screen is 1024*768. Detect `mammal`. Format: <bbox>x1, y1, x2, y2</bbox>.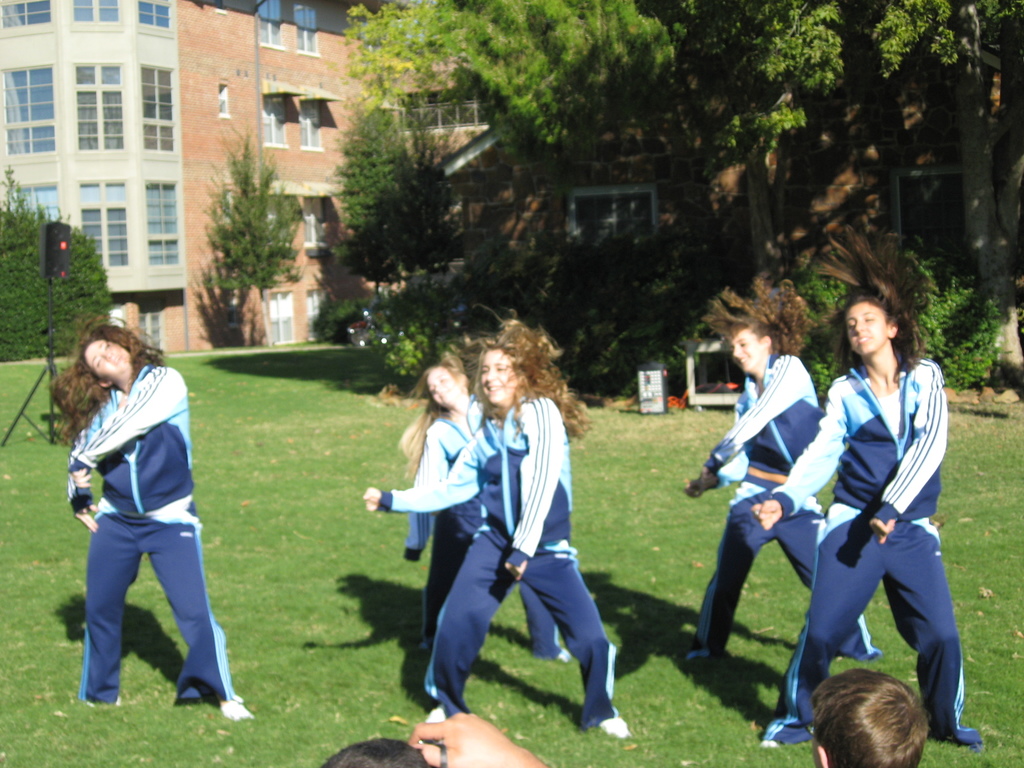
<bbox>680, 275, 883, 664</bbox>.
